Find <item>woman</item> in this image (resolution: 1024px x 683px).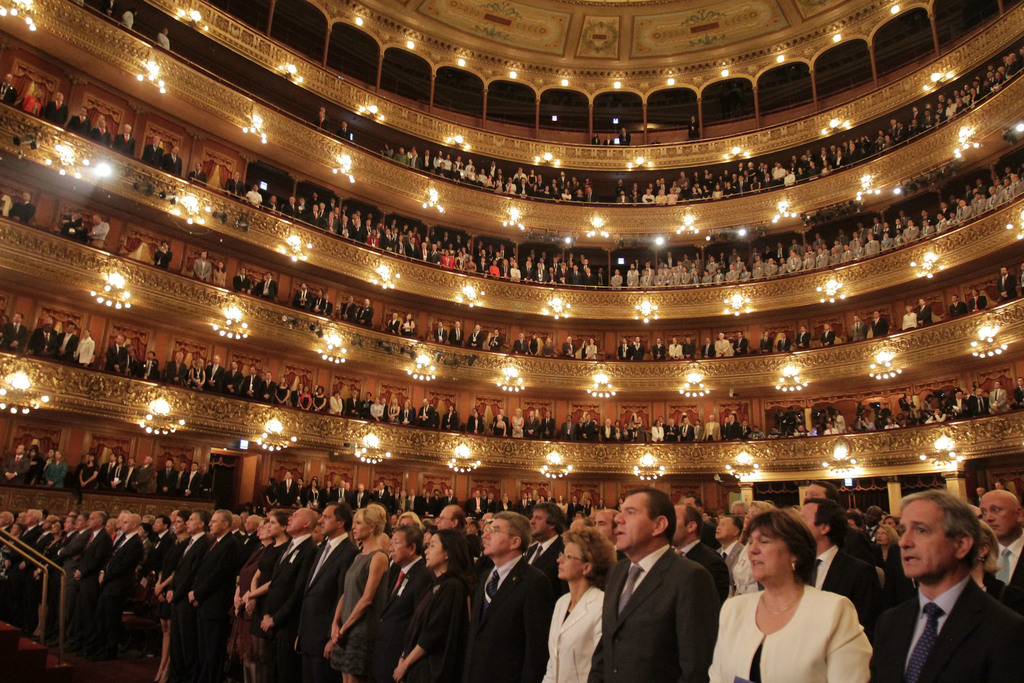
44:445:67:487.
